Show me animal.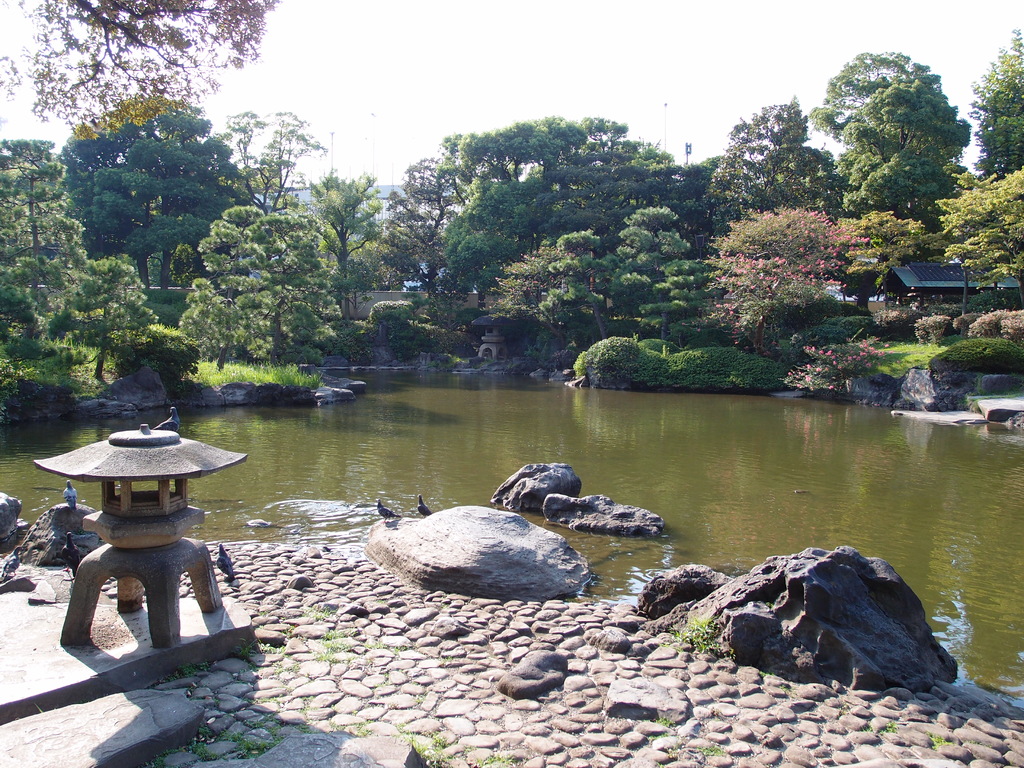
animal is here: (60, 533, 78, 575).
